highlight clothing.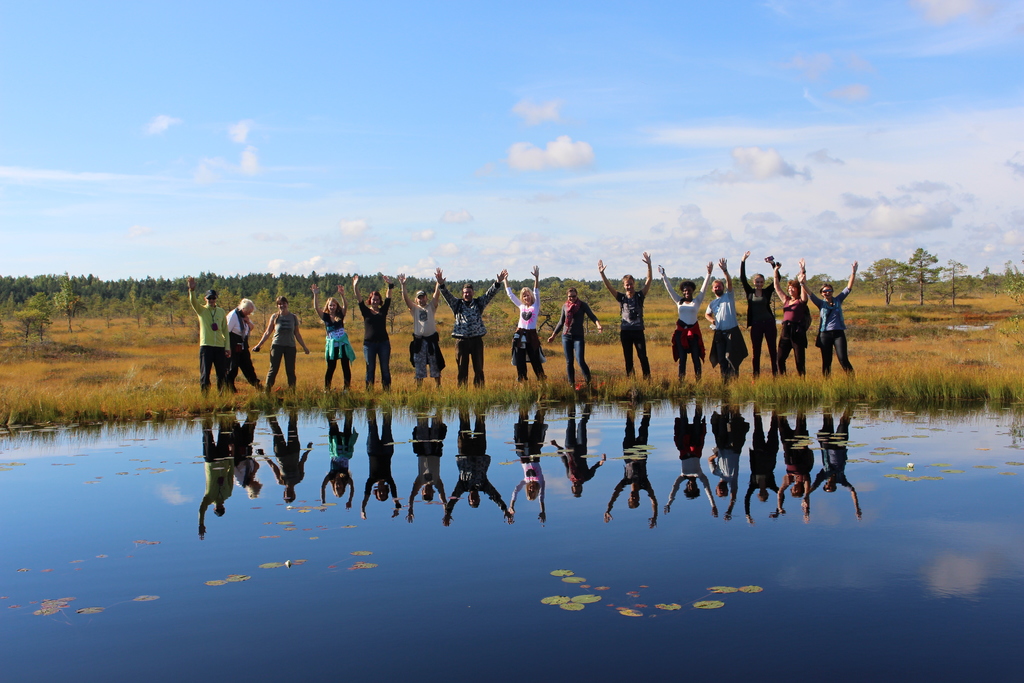
Highlighted region: {"x1": 607, "y1": 286, "x2": 653, "y2": 377}.
